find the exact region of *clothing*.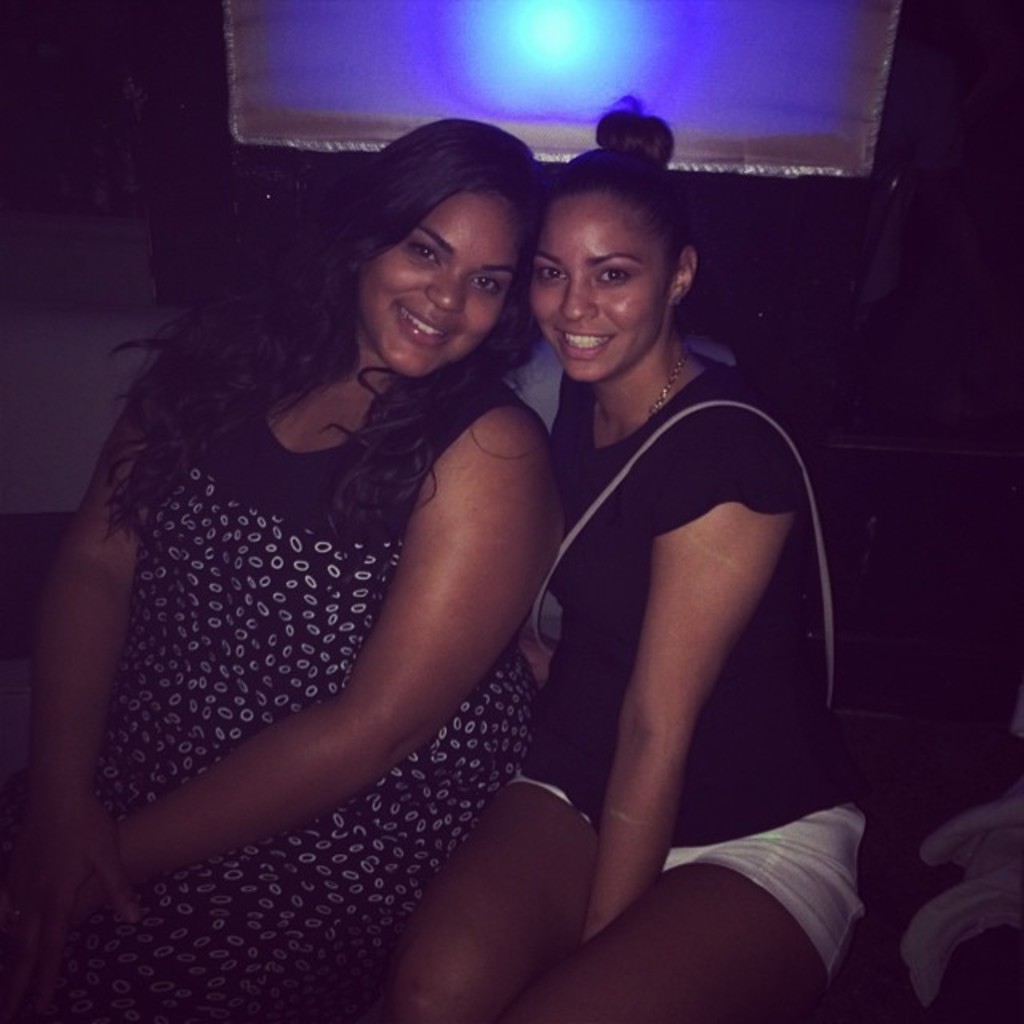
Exact region: x1=499, y1=347, x2=872, y2=957.
